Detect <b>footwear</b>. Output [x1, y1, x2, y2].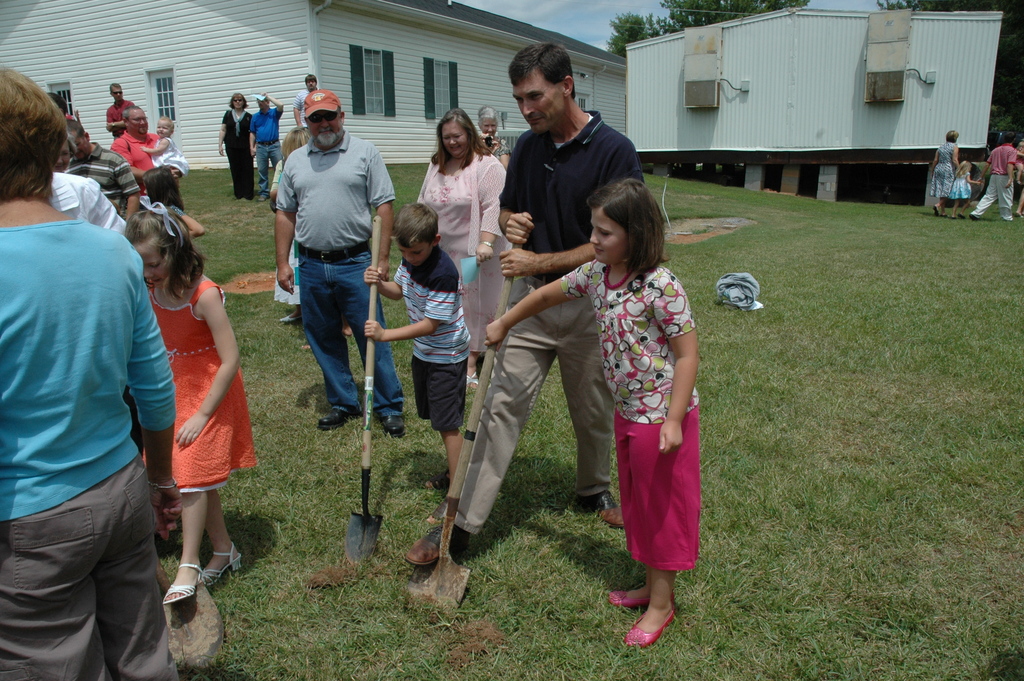
[406, 521, 471, 565].
